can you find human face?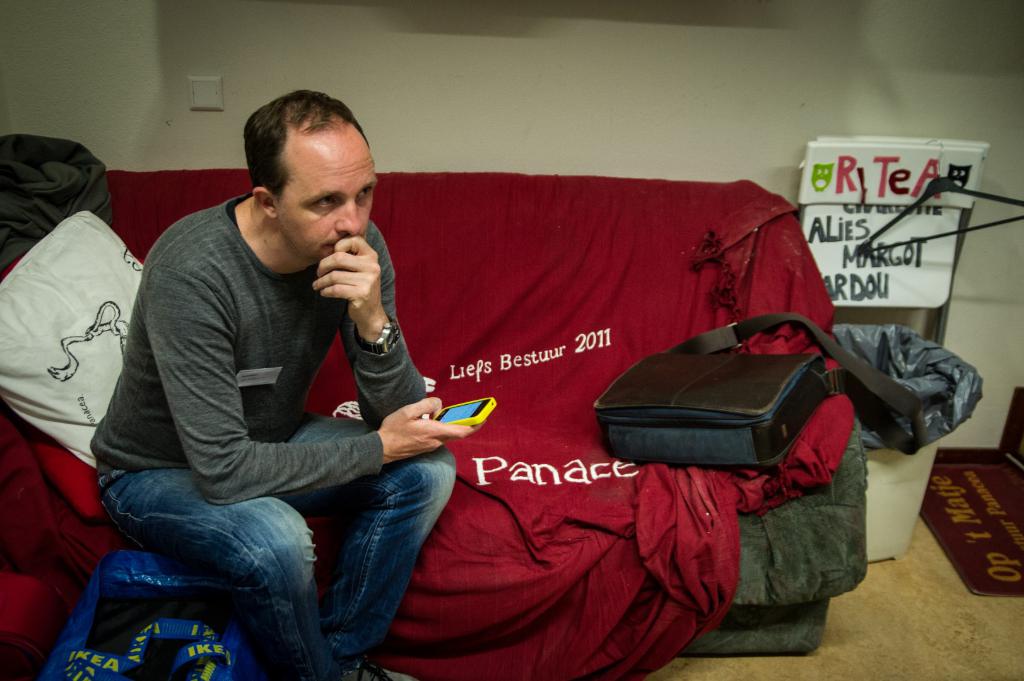
Yes, bounding box: (x1=278, y1=131, x2=377, y2=268).
